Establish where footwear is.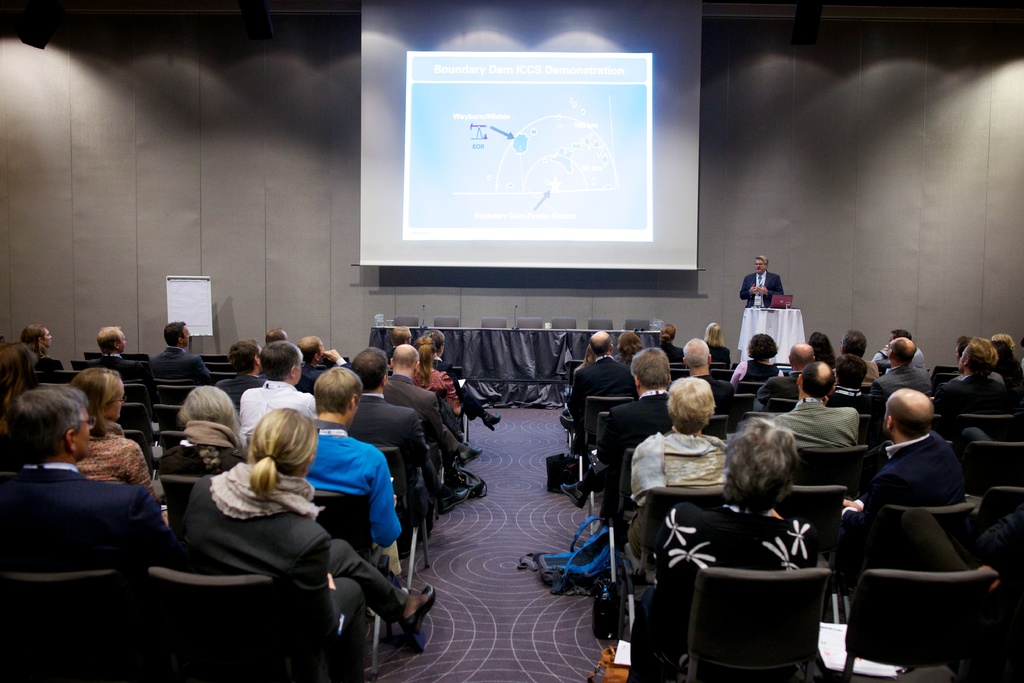
Established at 455 446 484 468.
